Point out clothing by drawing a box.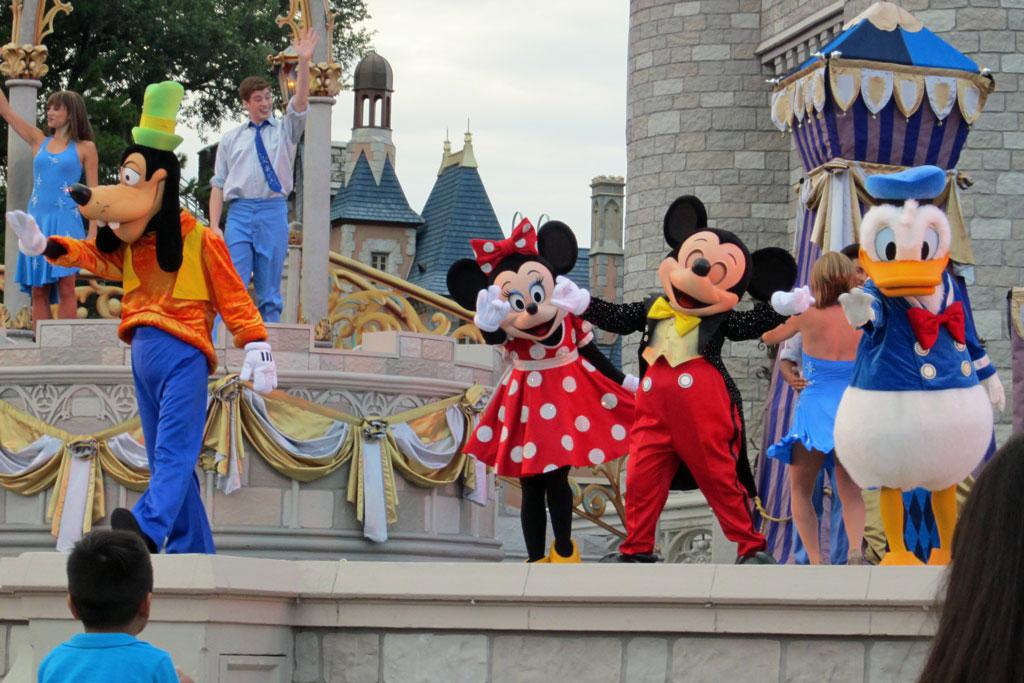
{"x1": 793, "y1": 453, "x2": 867, "y2": 570}.
